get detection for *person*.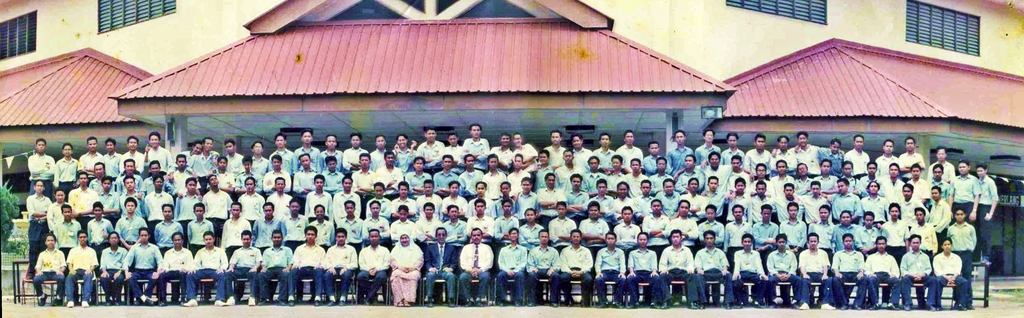
Detection: (left=769, top=187, right=803, bottom=218).
